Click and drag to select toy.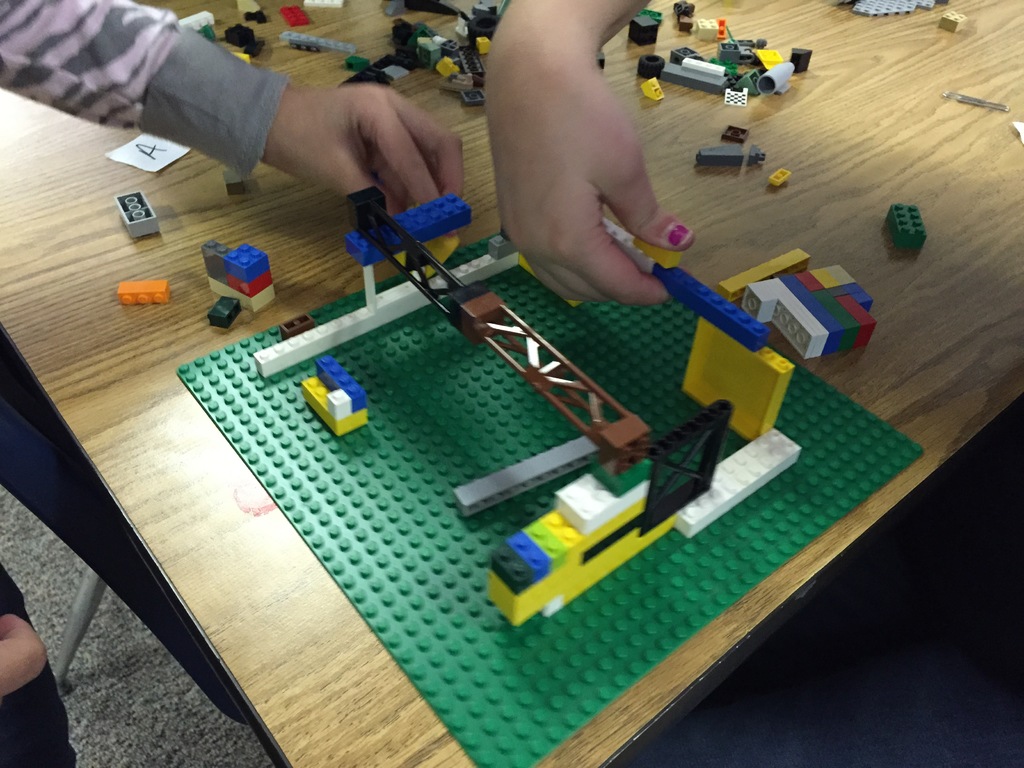
Selection: (left=726, top=252, right=813, bottom=300).
